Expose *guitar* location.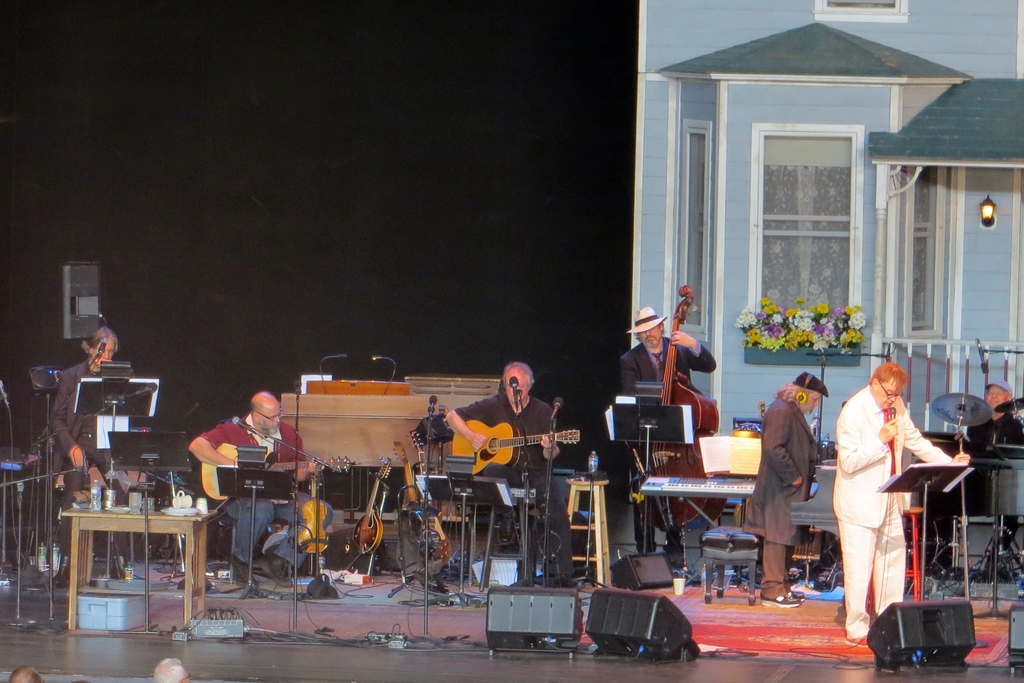
Exposed at bbox(406, 425, 455, 564).
